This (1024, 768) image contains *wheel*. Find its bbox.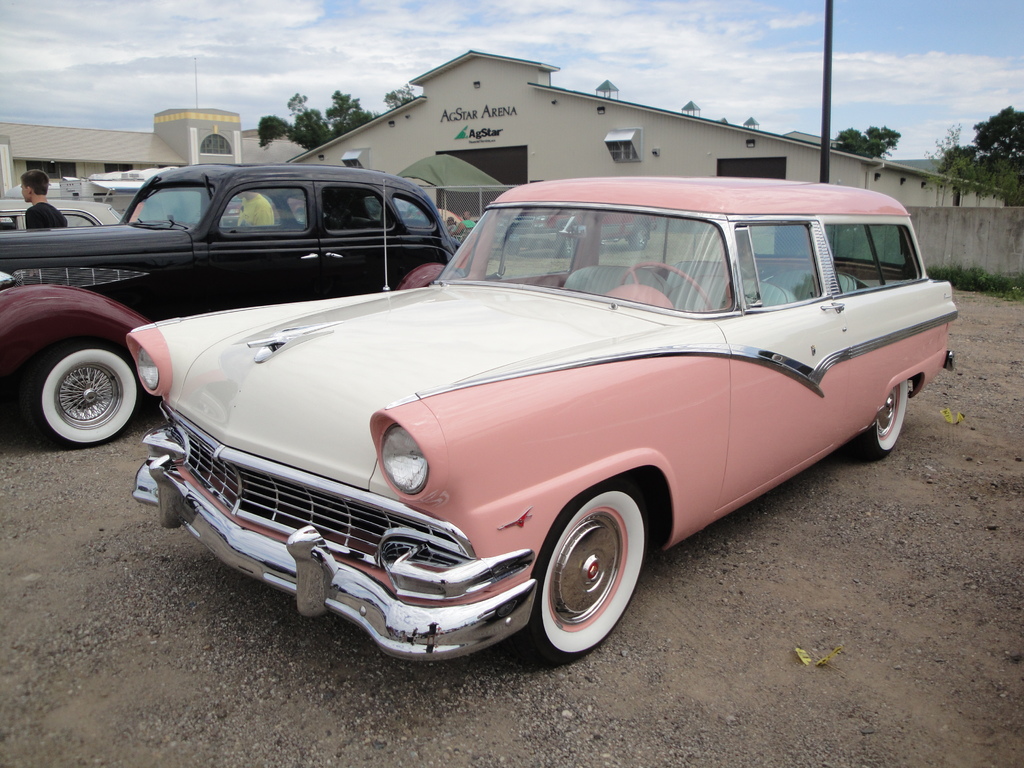
(508,243,520,258).
